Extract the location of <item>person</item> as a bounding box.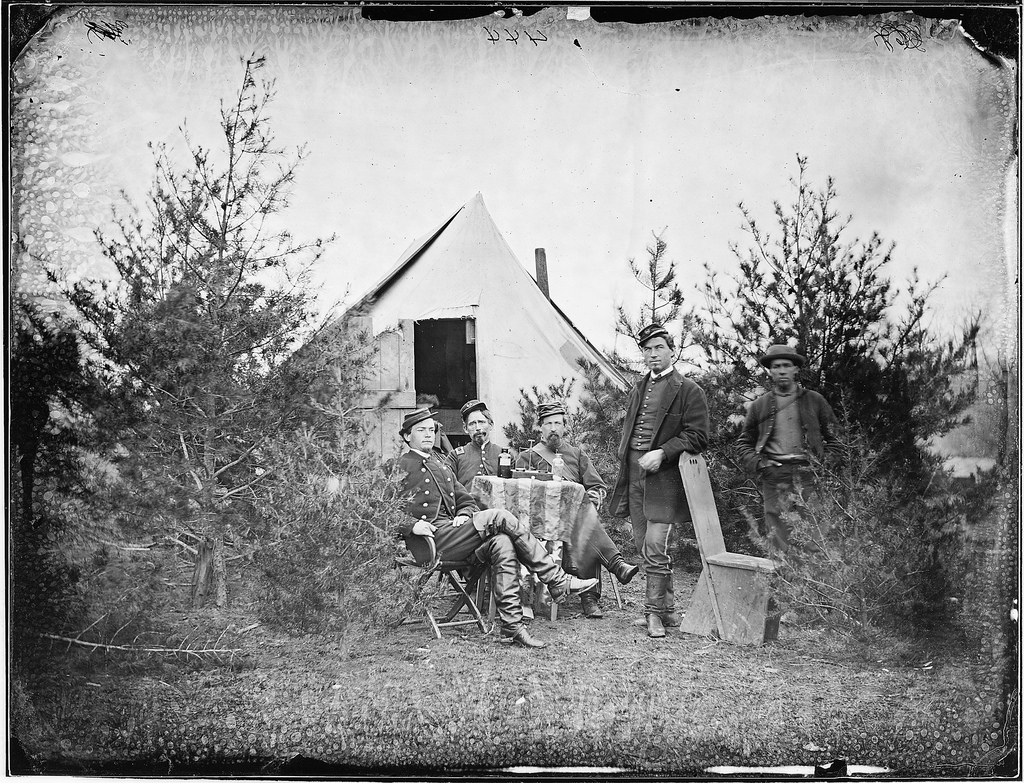
locate(386, 405, 598, 650).
